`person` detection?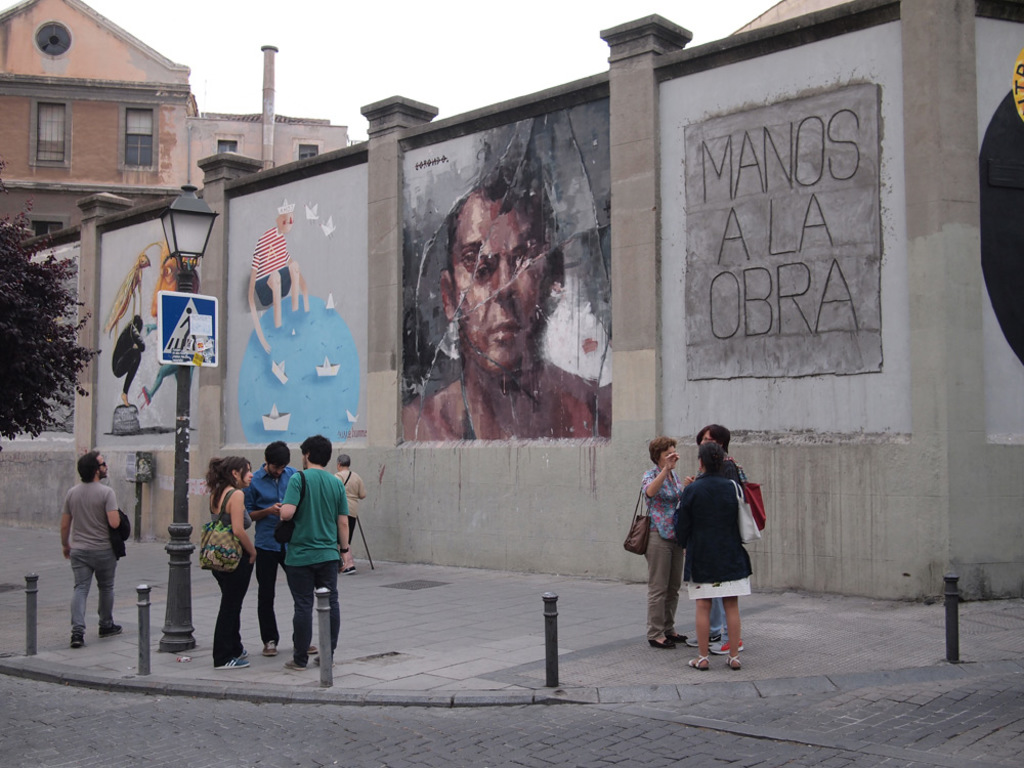
l=180, t=302, r=196, b=351
